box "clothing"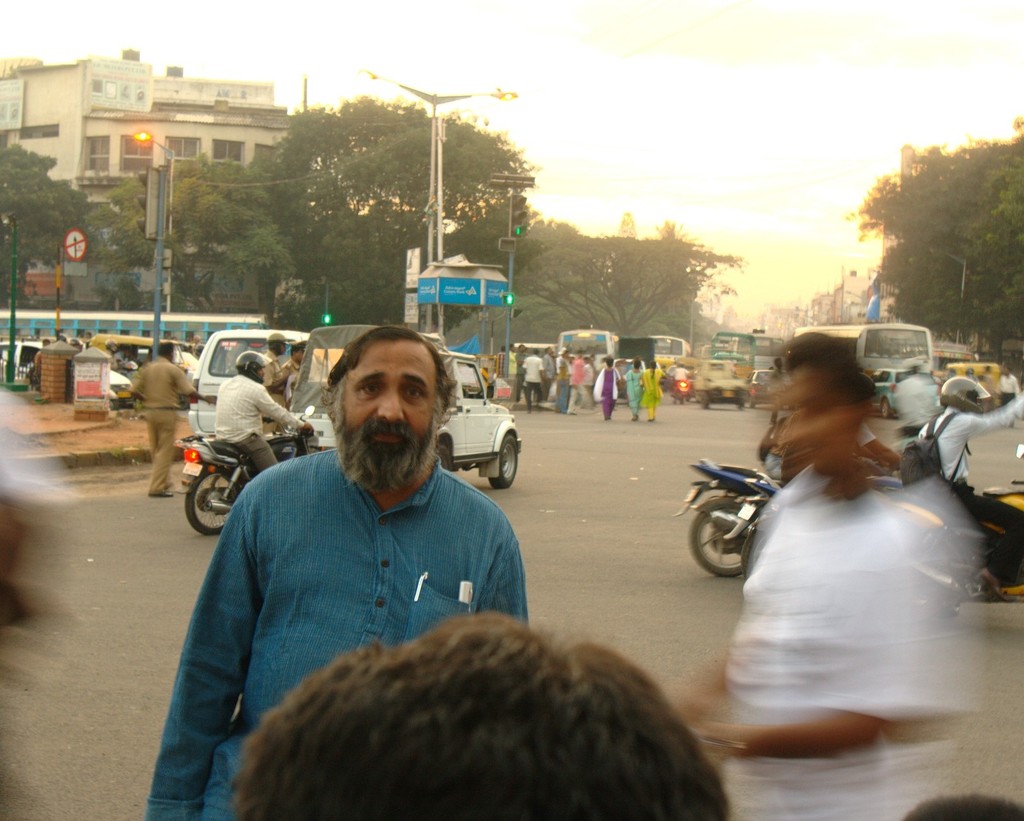
BBox(275, 355, 295, 388)
